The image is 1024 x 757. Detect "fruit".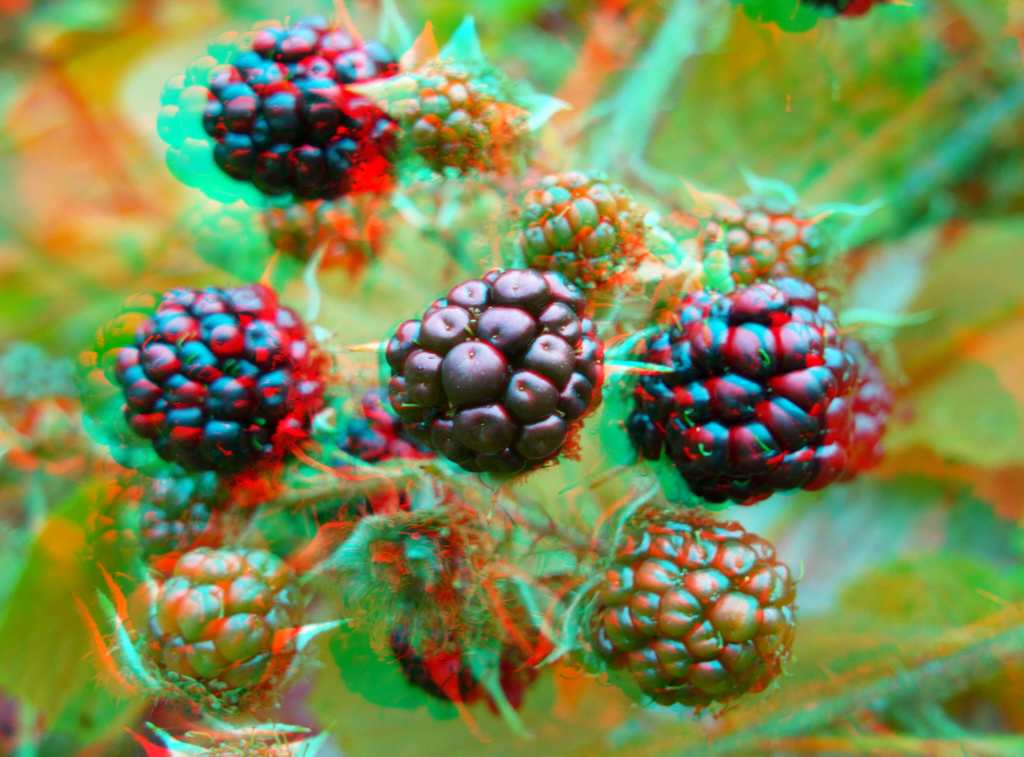
Detection: (x1=383, y1=272, x2=589, y2=512).
